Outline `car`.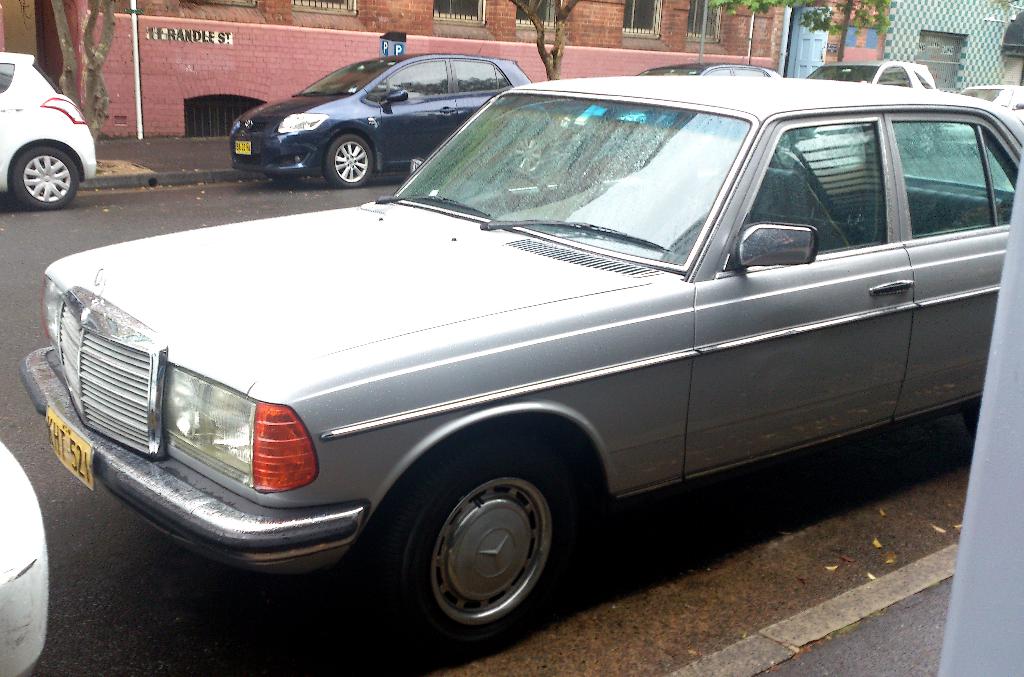
Outline: <region>0, 47, 95, 209</region>.
